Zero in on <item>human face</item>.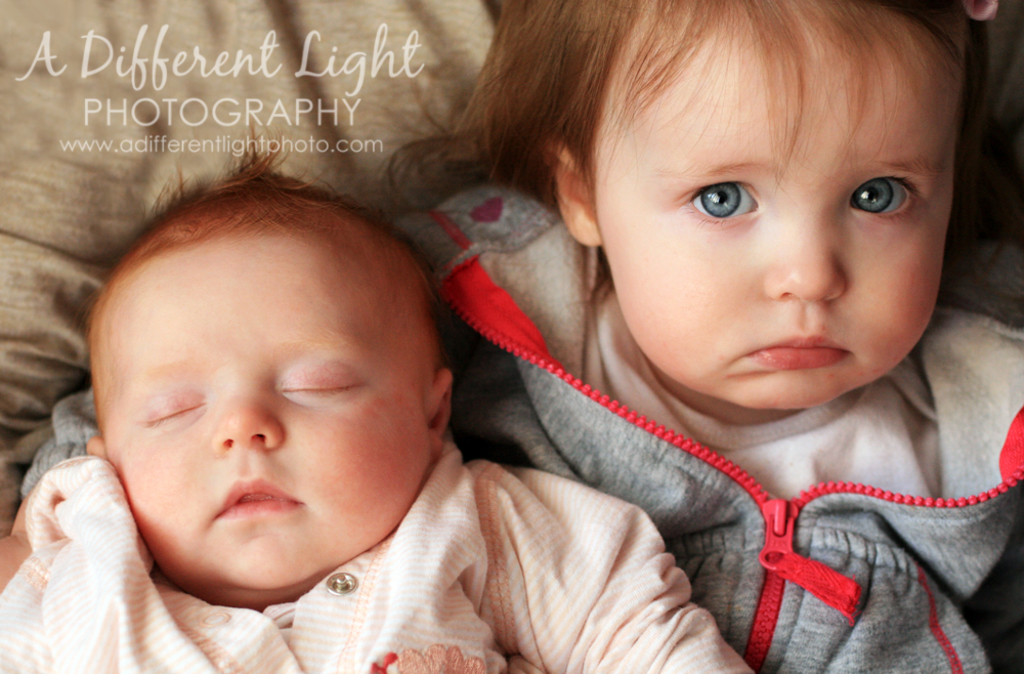
Zeroed in: (x1=83, y1=134, x2=458, y2=606).
